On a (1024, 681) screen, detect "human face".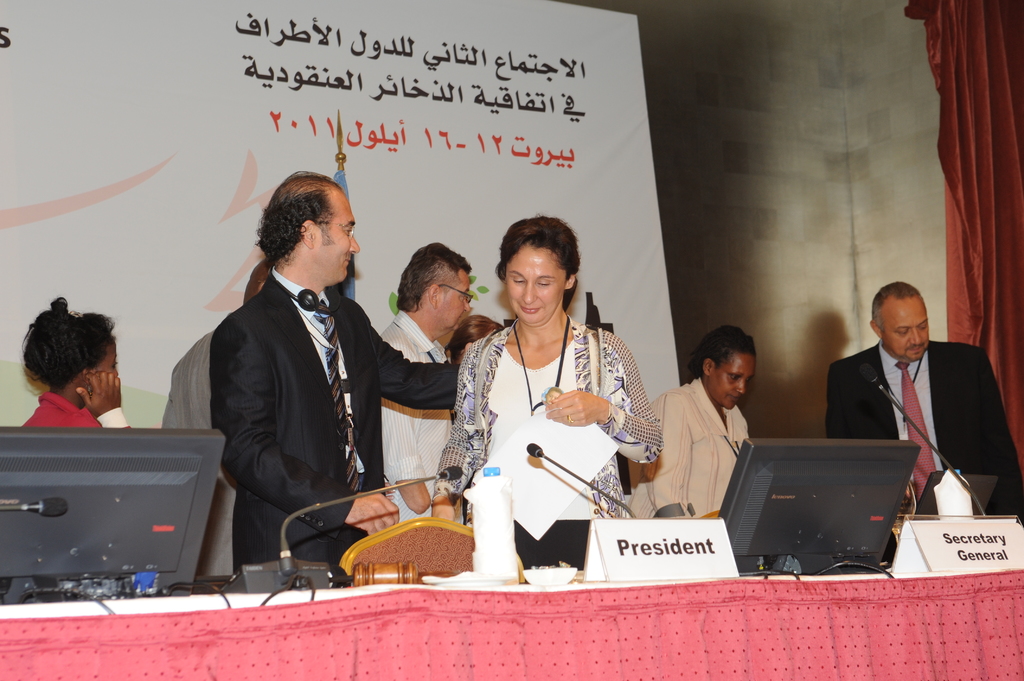
(441, 271, 473, 335).
